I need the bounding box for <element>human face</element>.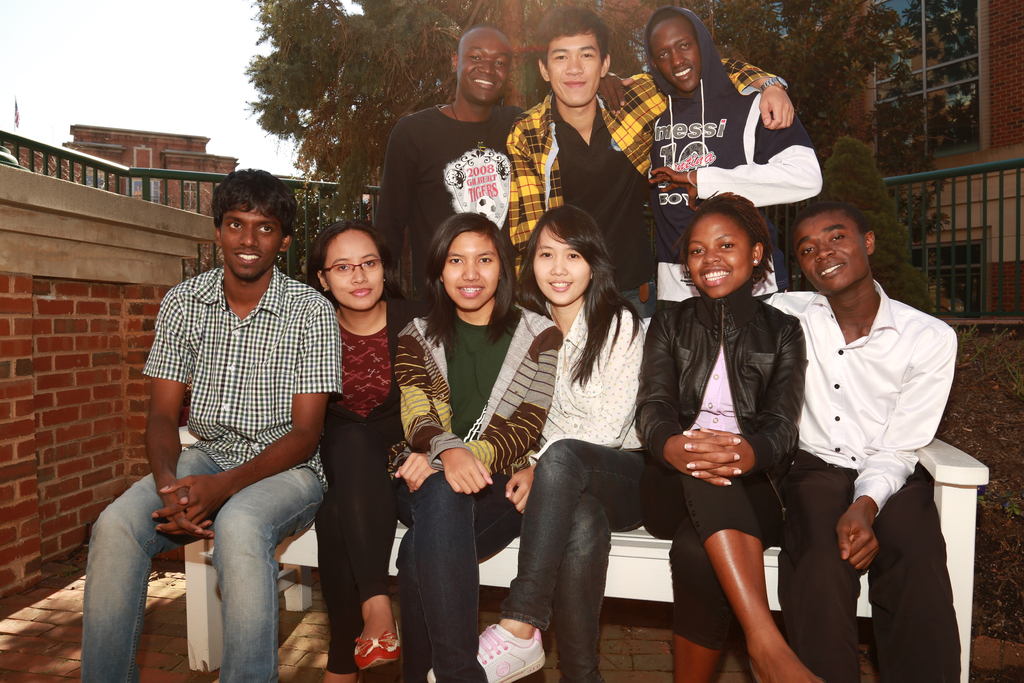
Here it is: pyautogui.locateOnScreen(792, 213, 867, 293).
